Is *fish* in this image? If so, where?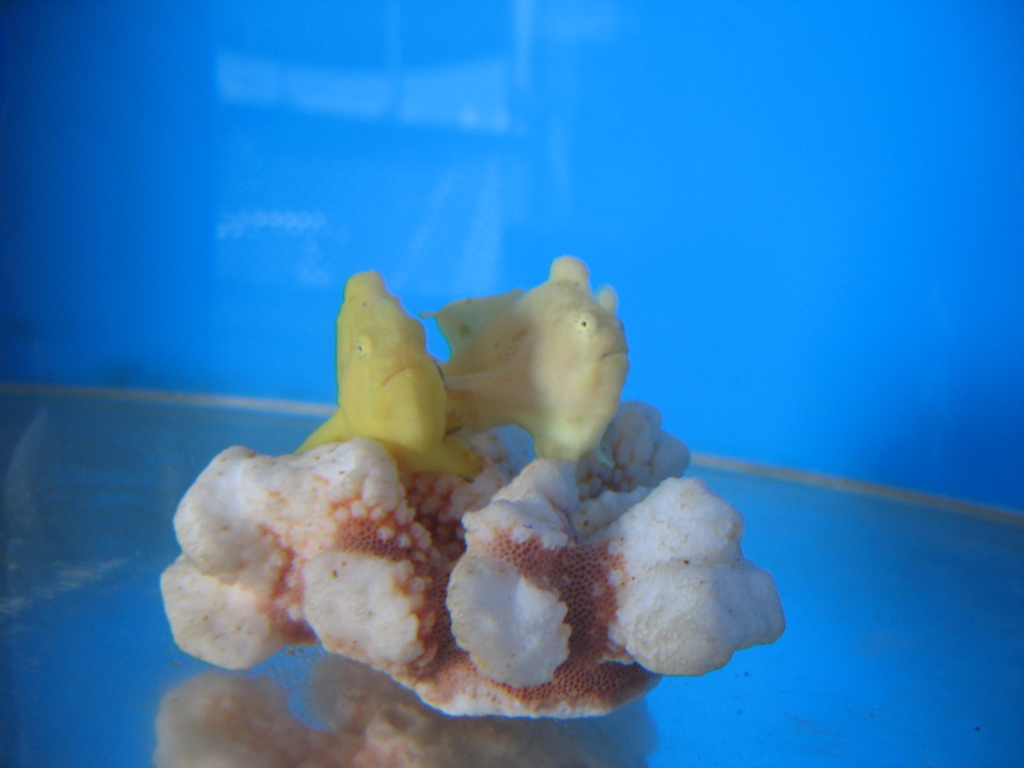
Yes, at (436, 258, 636, 464).
